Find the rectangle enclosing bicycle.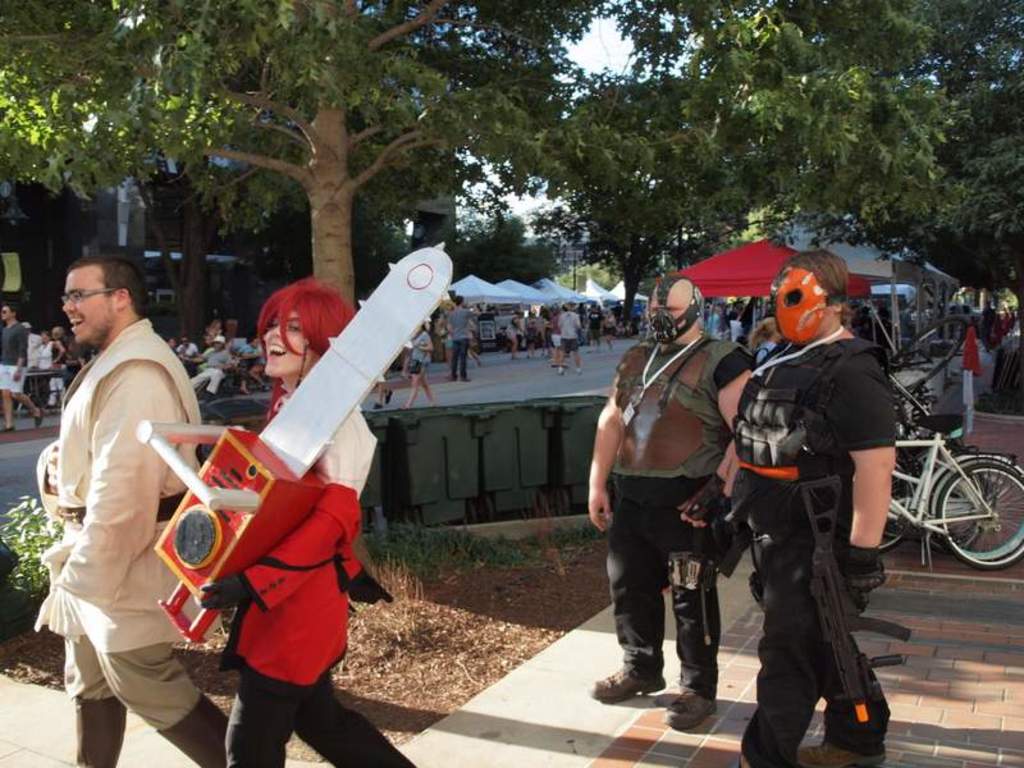
<region>856, 294, 972, 411</region>.
